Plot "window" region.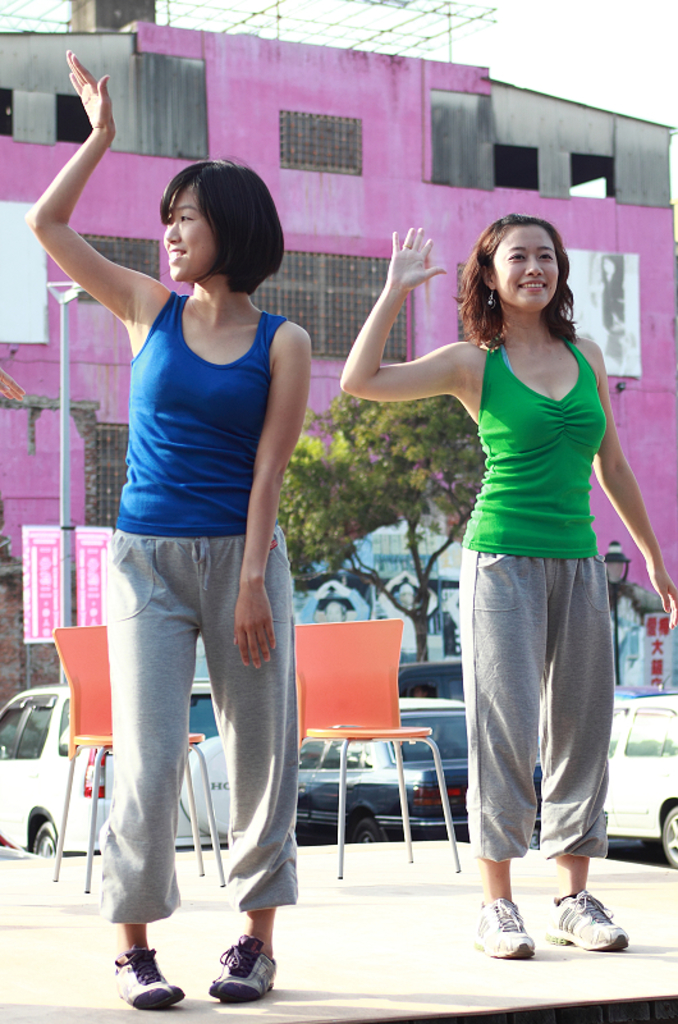
Plotted at left=275, top=105, right=363, bottom=174.
